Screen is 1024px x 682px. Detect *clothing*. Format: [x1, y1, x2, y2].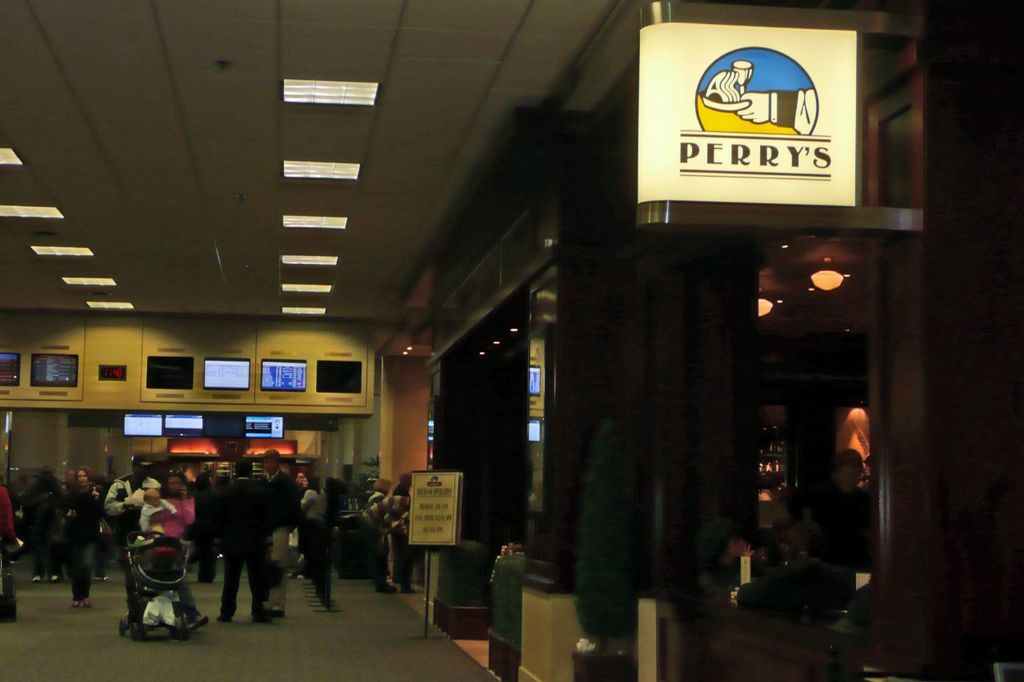
[0, 483, 19, 600].
